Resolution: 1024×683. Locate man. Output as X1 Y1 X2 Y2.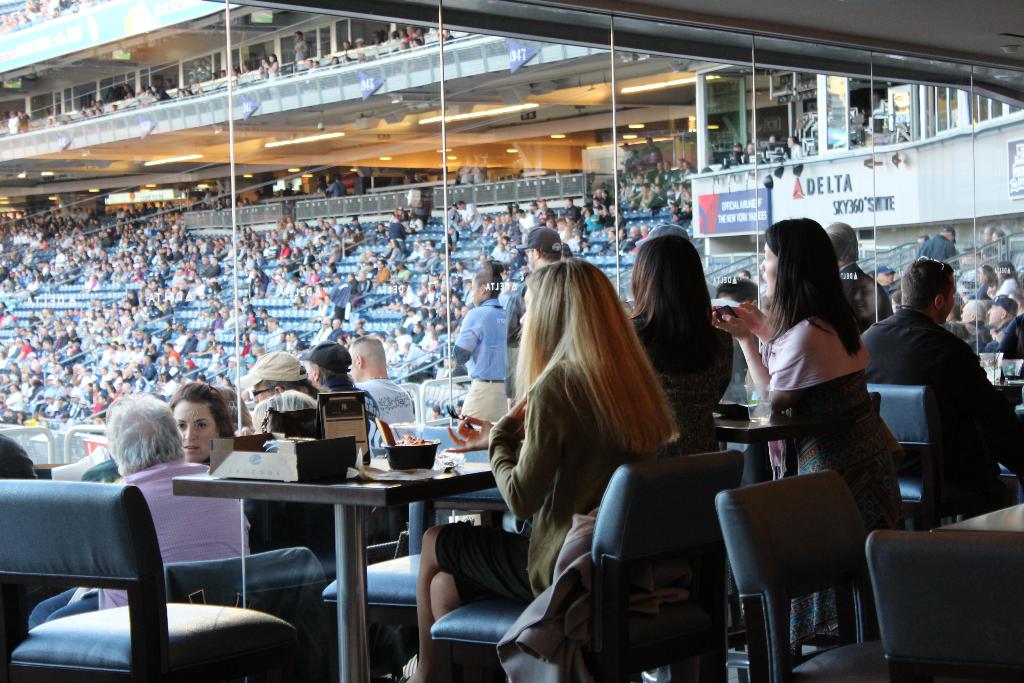
986 297 1018 348.
